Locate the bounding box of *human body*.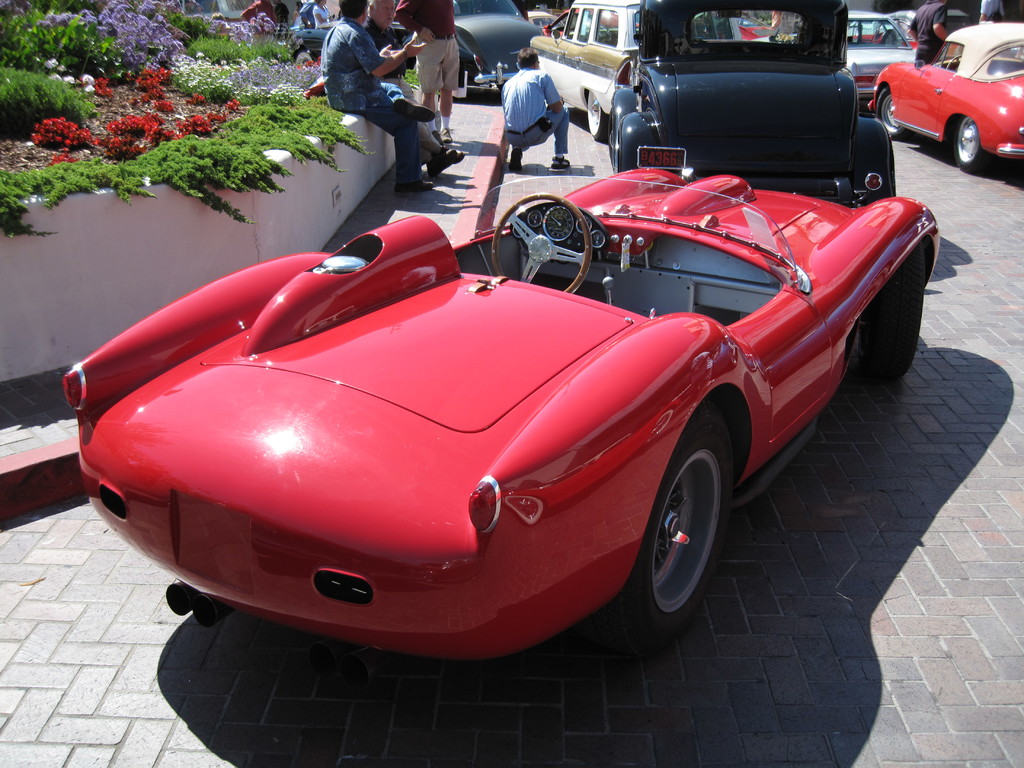
Bounding box: left=902, top=0, right=947, bottom=67.
